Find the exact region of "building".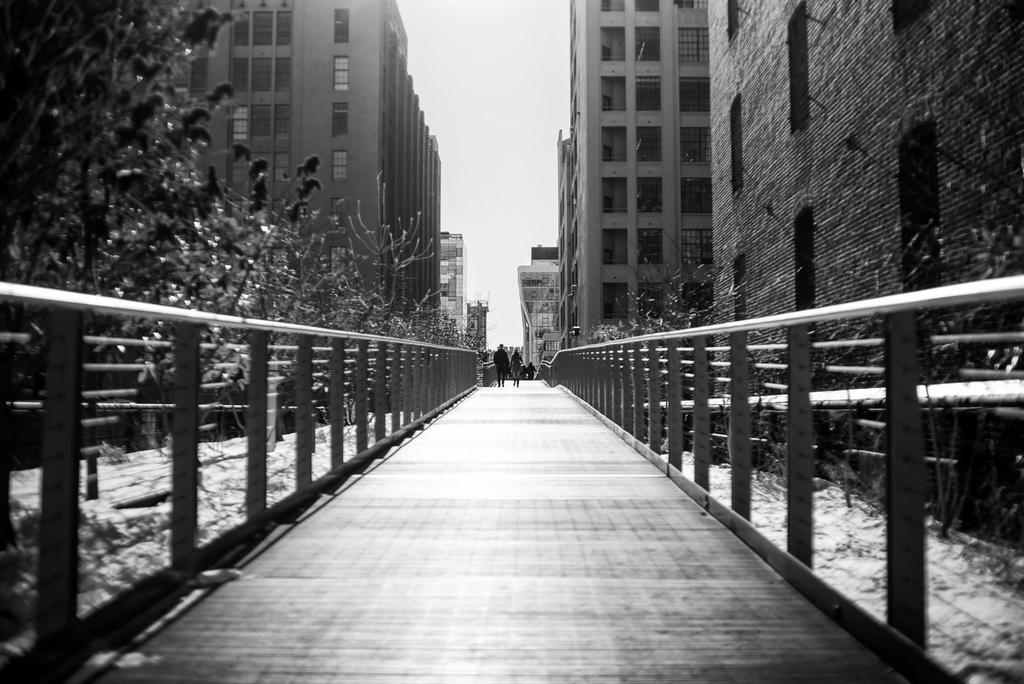
Exact region: [left=514, top=241, right=565, bottom=372].
